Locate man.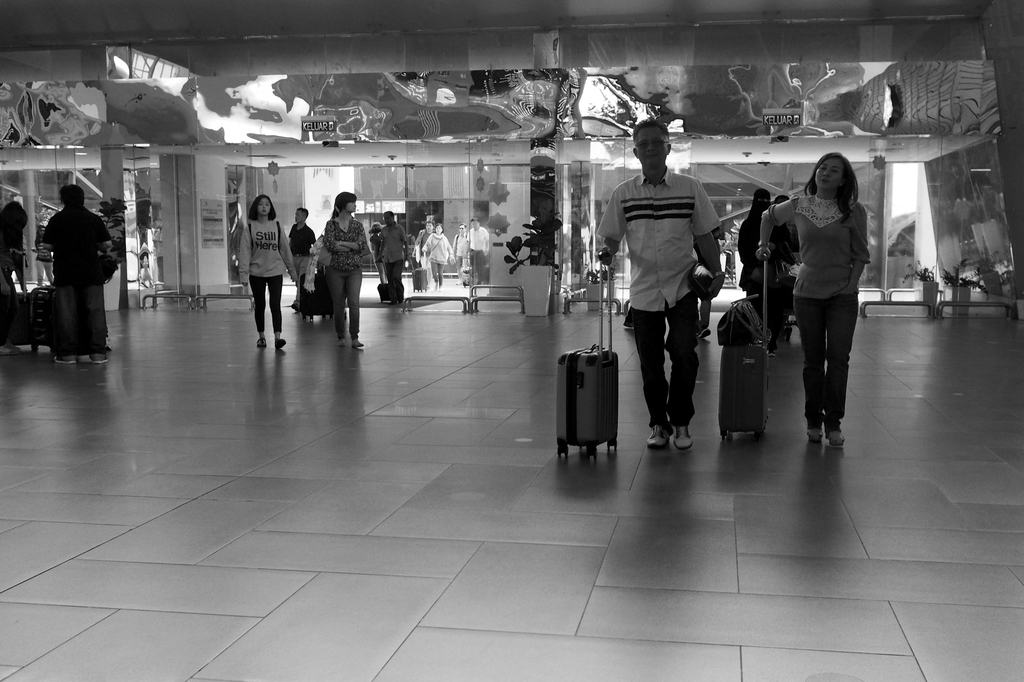
Bounding box: bbox=(582, 113, 729, 454).
